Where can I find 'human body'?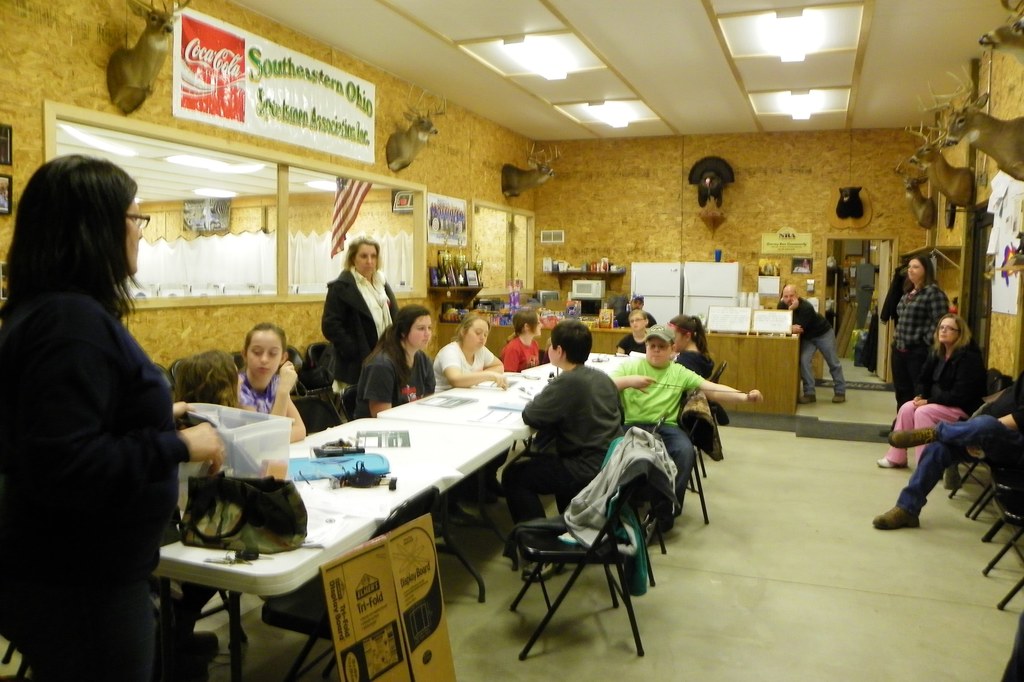
You can find it at [499,322,623,577].
